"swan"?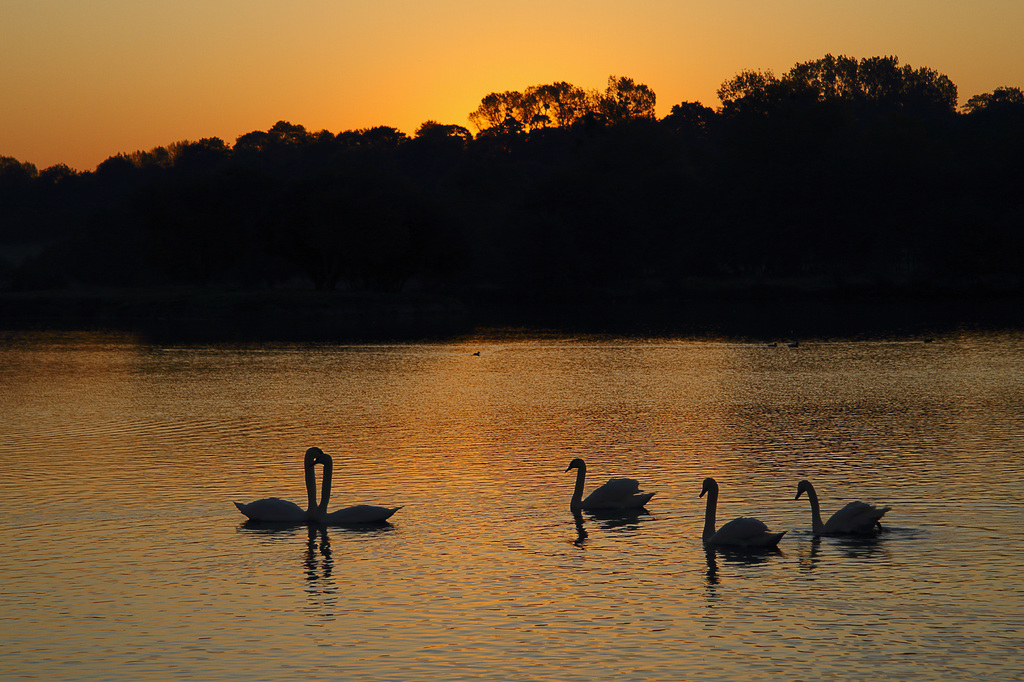
232, 448, 323, 532
